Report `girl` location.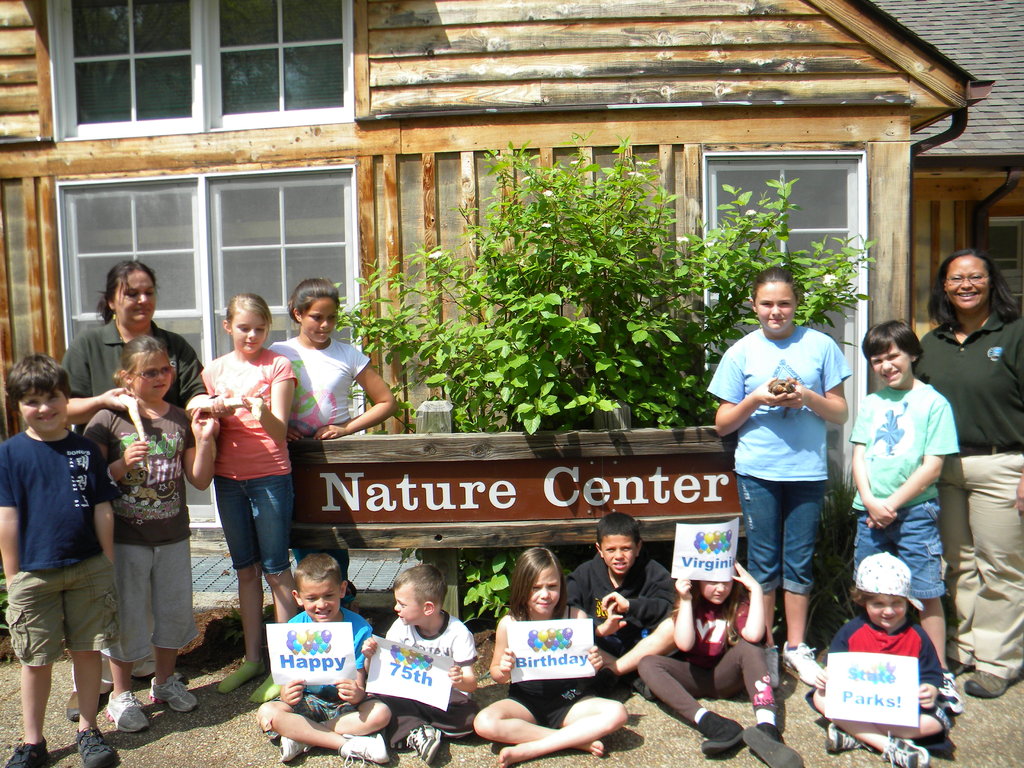
Report: (269,277,398,441).
